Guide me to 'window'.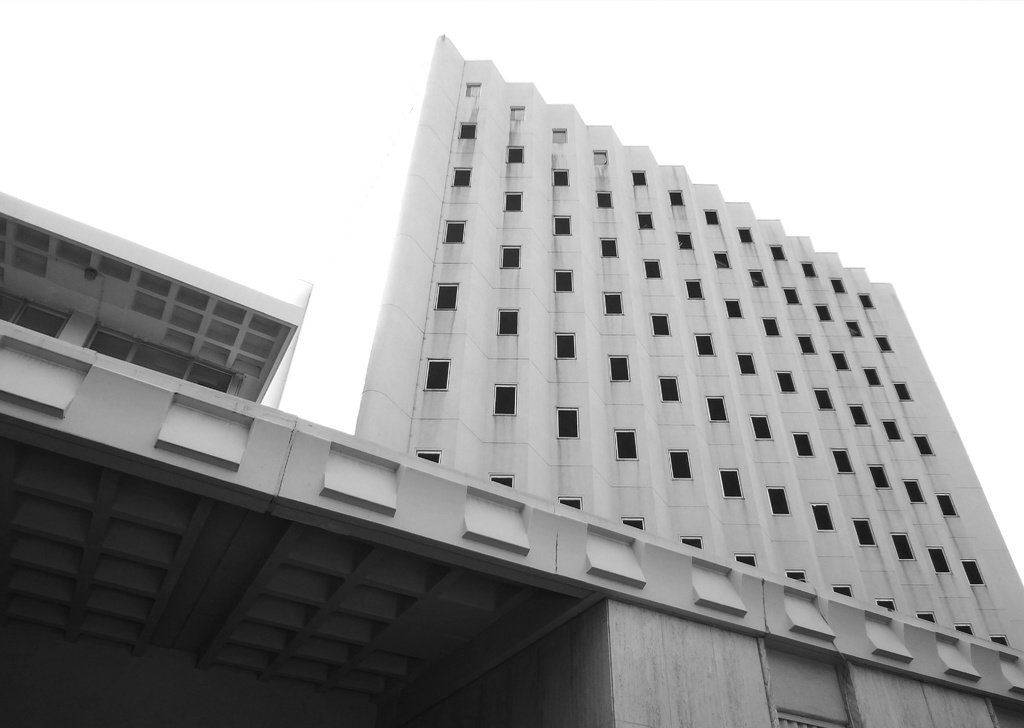
Guidance: (x1=502, y1=192, x2=524, y2=211).
